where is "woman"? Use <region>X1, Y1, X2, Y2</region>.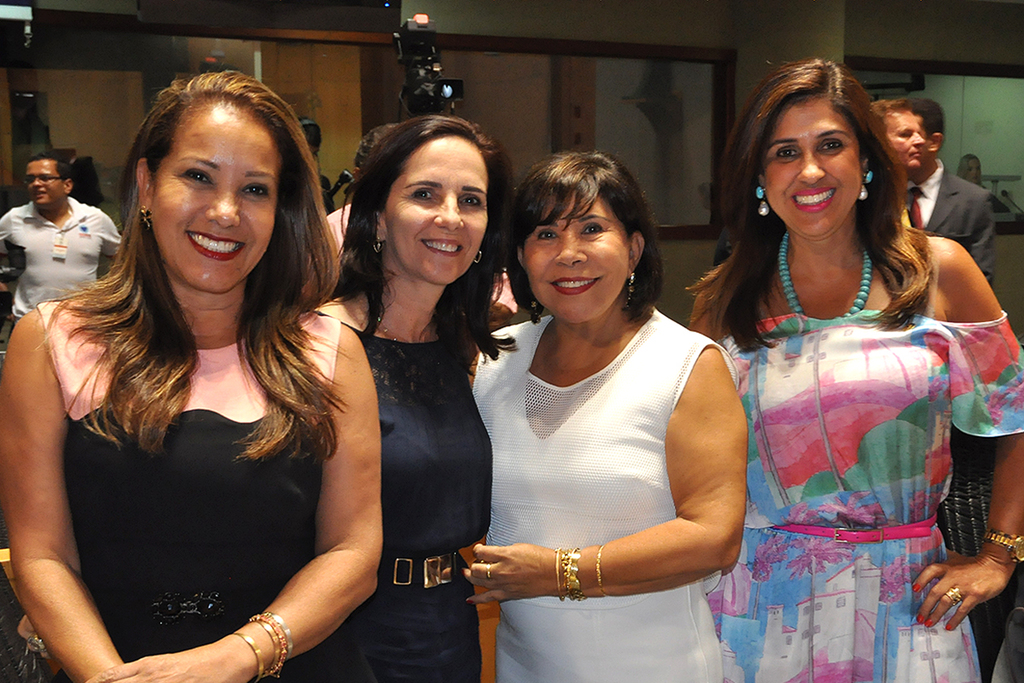
<region>296, 111, 517, 682</region>.
